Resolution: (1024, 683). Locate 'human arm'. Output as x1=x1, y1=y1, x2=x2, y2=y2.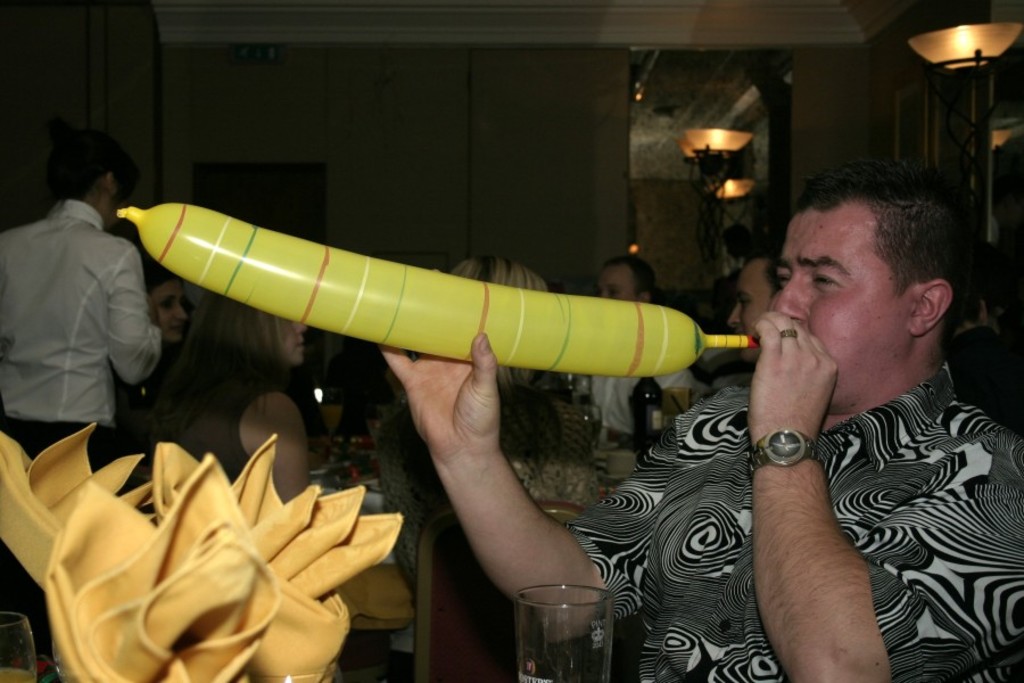
x1=94, y1=227, x2=168, y2=397.
